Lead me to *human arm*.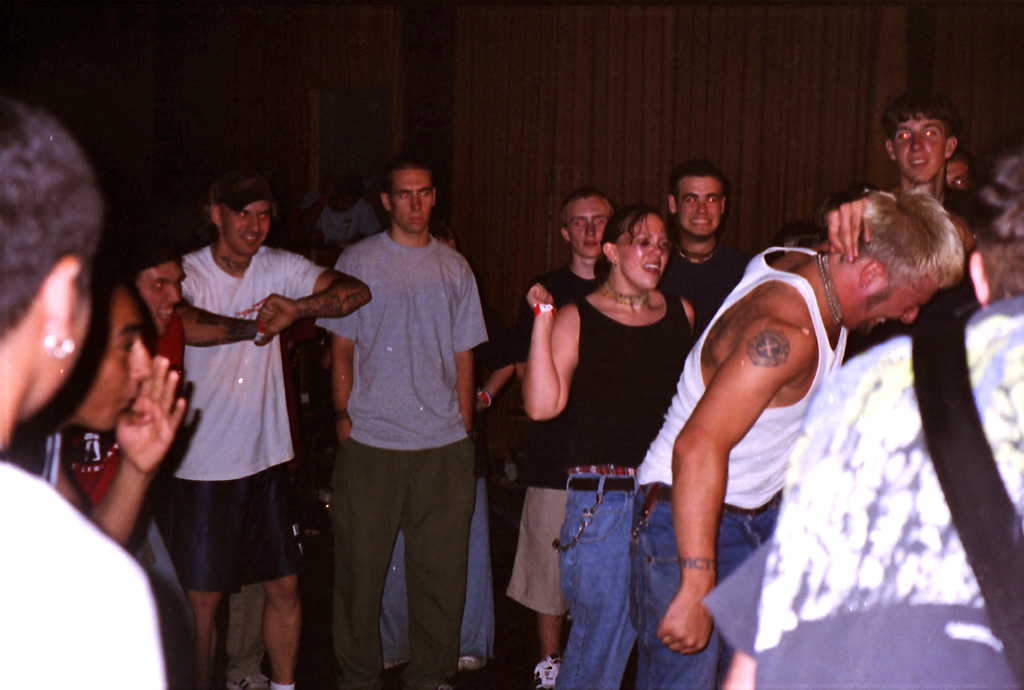
Lead to bbox(660, 286, 770, 672).
